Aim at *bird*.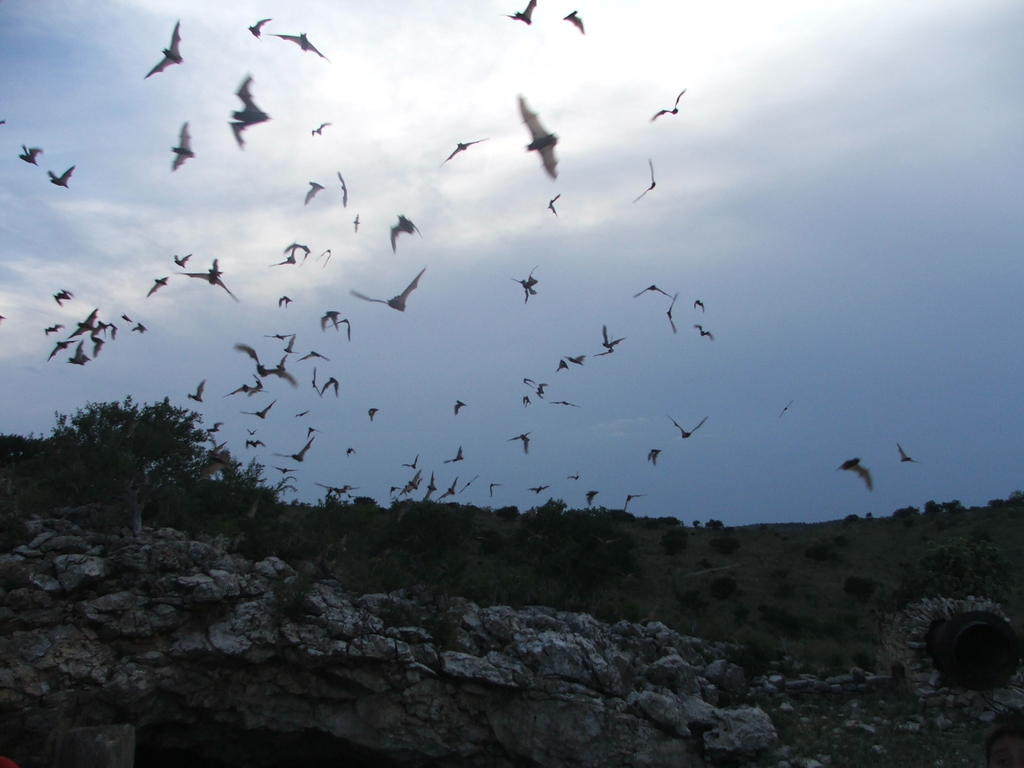
Aimed at 234,340,300,390.
